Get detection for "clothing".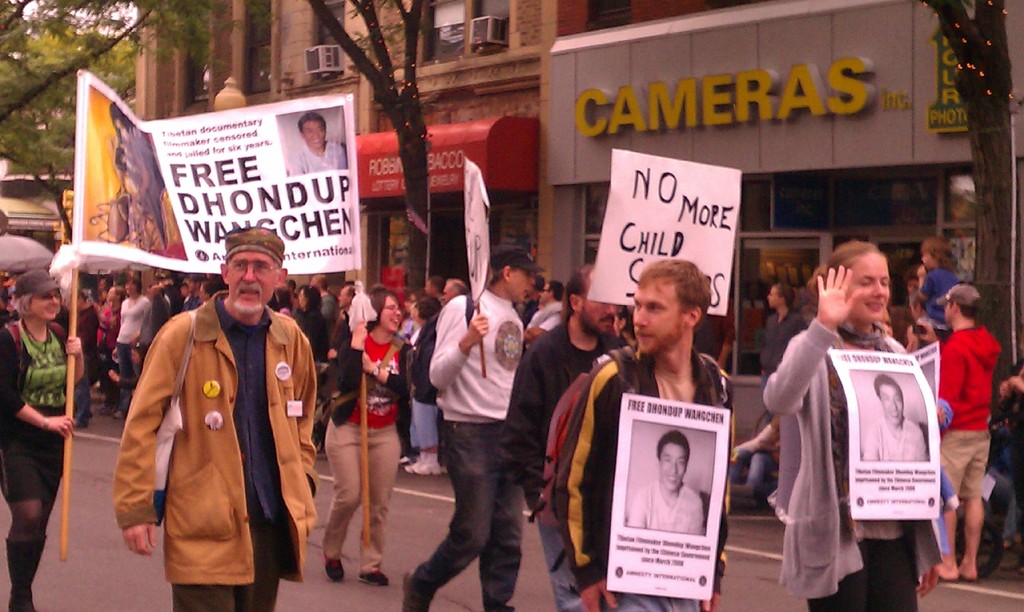
Detection: l=122, t=125, r=169, b=231.
